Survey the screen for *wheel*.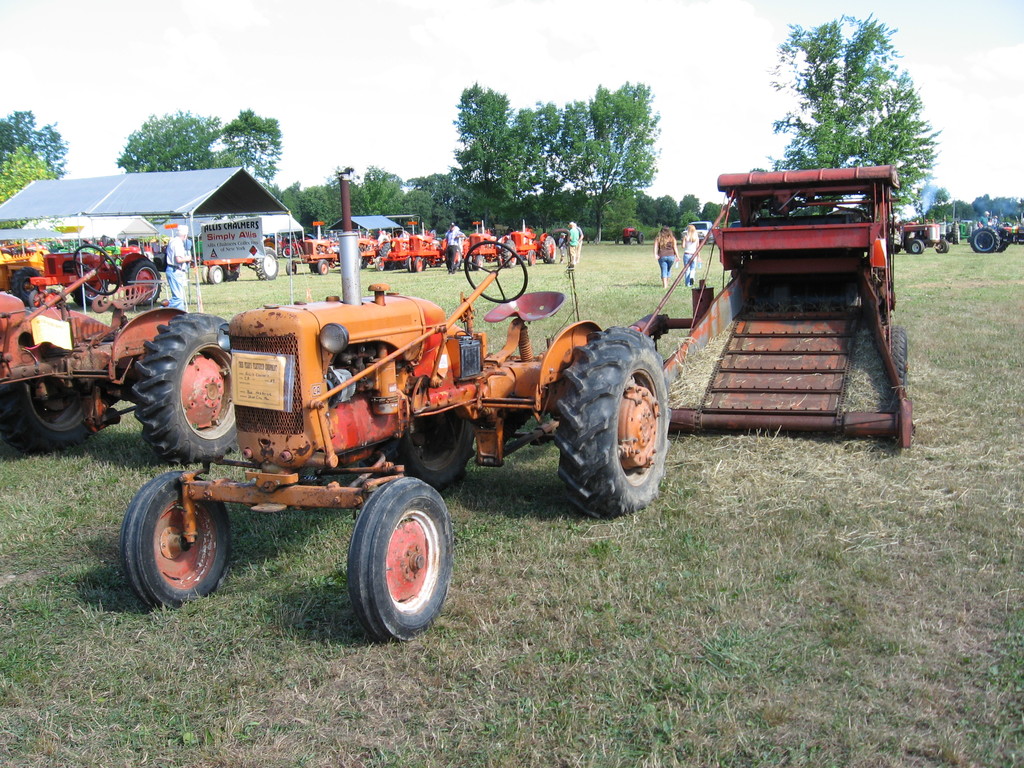
Survey found: bbox(308, 263, 319, 273).
